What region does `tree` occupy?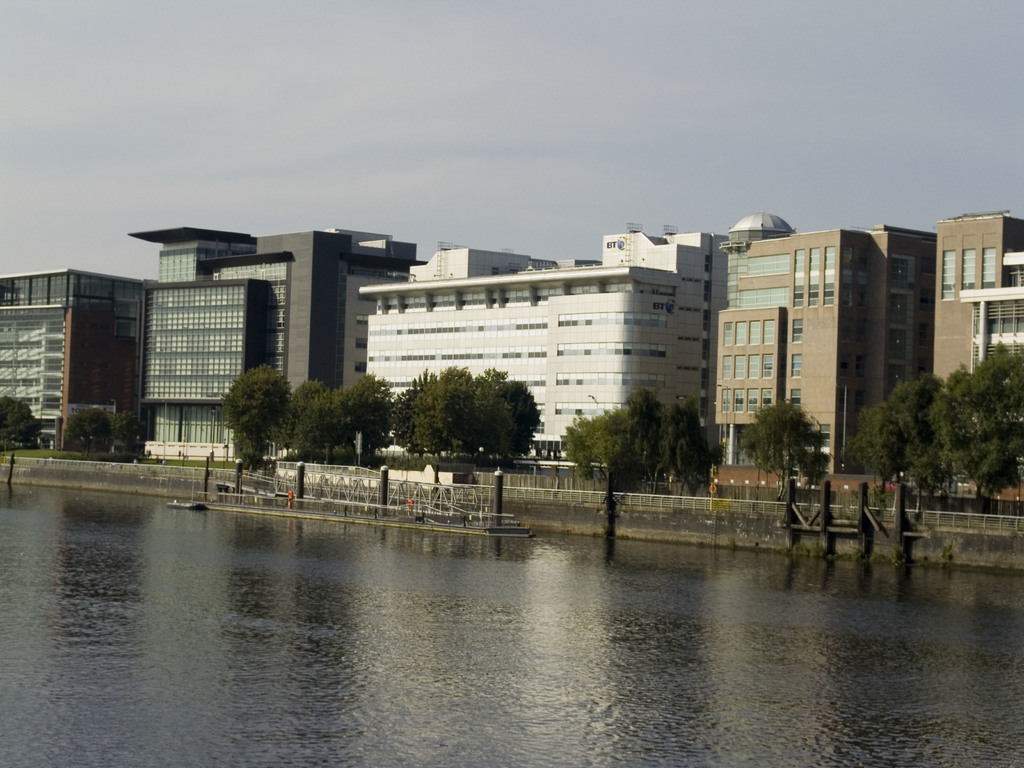
<bbox>890, 374, 966, 508</bbox>.
